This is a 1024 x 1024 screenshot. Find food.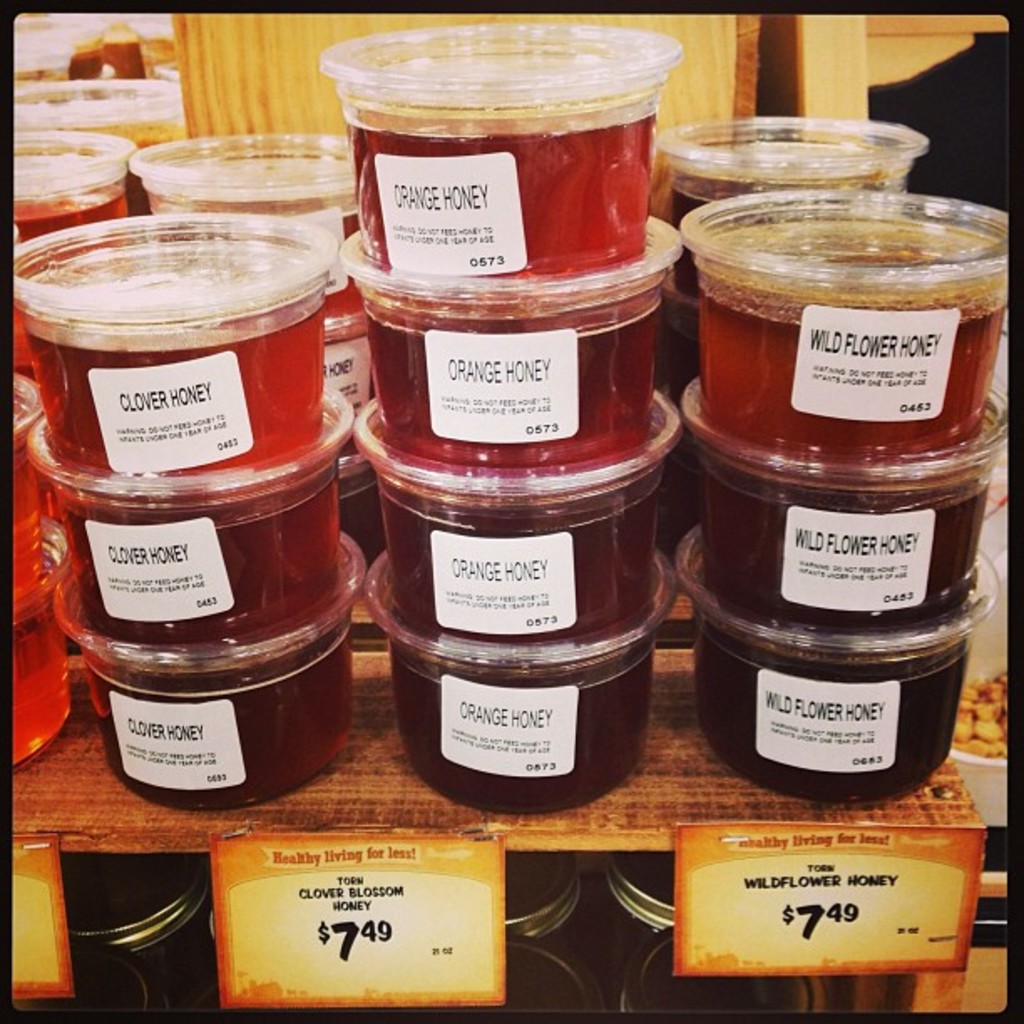
Bounding box: left=0, top=552, right=74, bottom=766.
